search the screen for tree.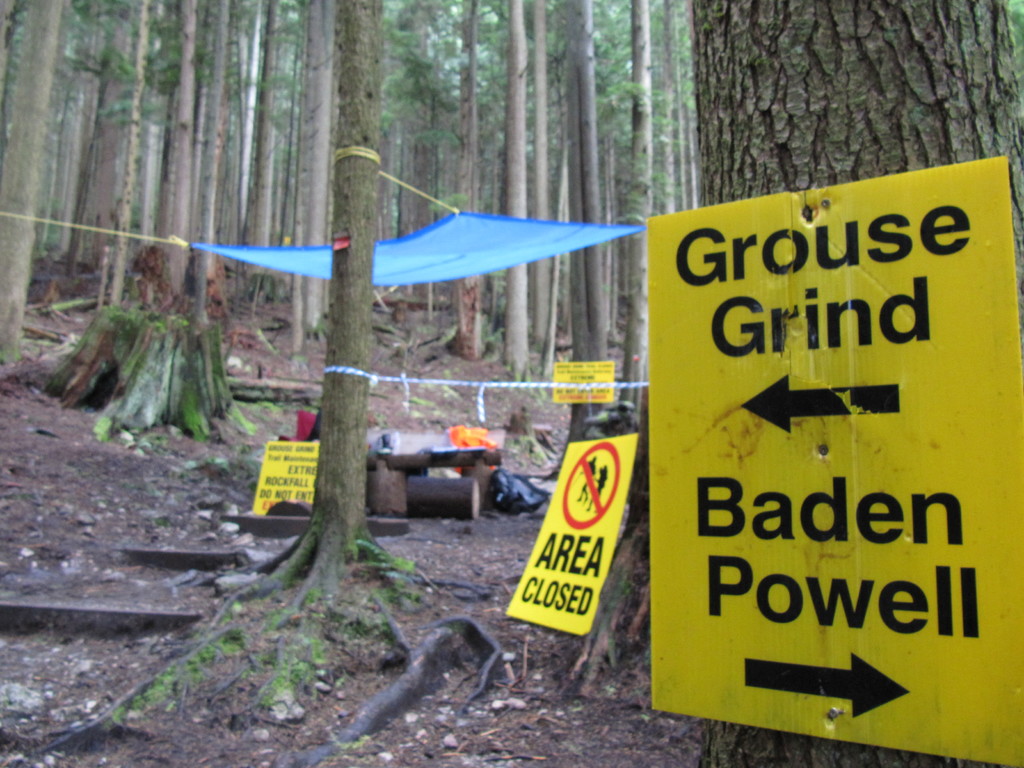
Found at BBox(680, 0, 1023, 767).
